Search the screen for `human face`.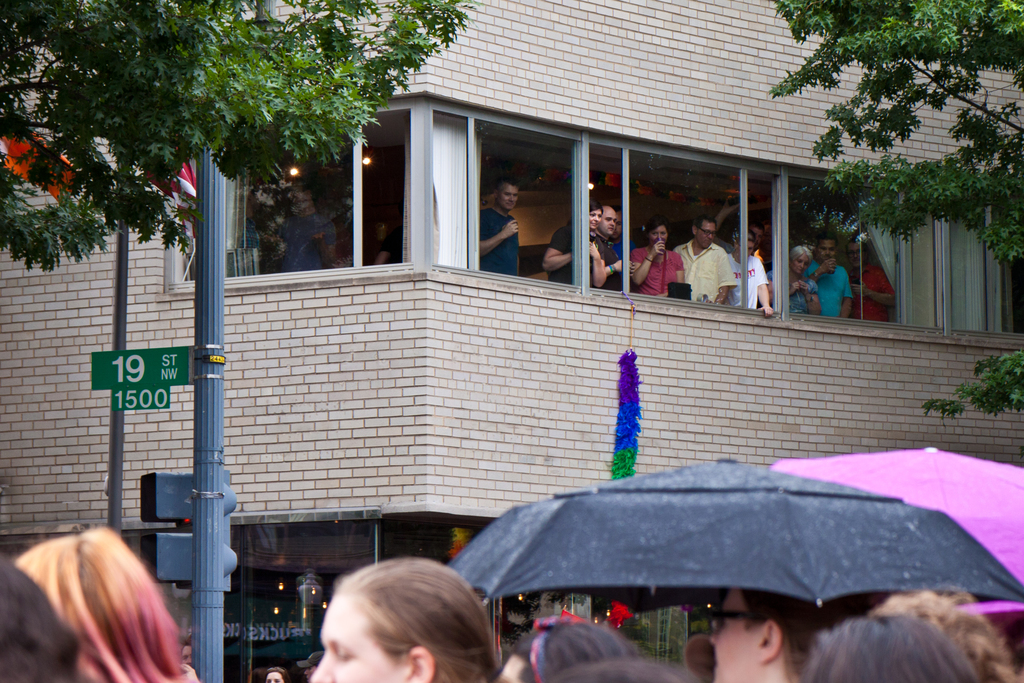
Found at {"left": 818, "top": 238, "right": 837, "bottom": 259}.
